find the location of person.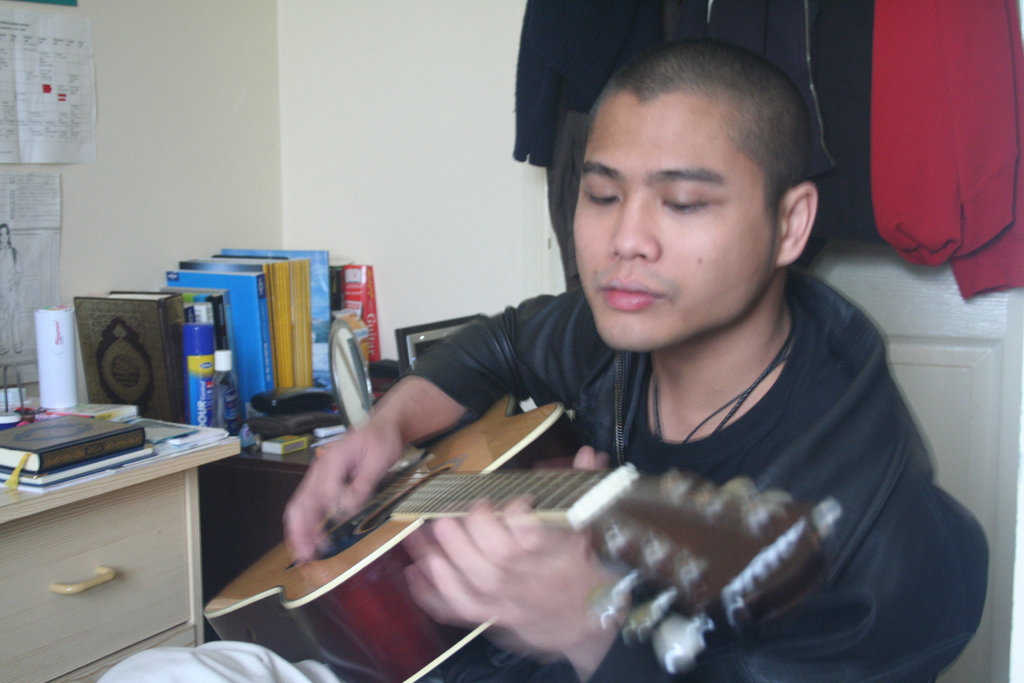
Location: x1=98 y1=41 x2=932 y2=682.
